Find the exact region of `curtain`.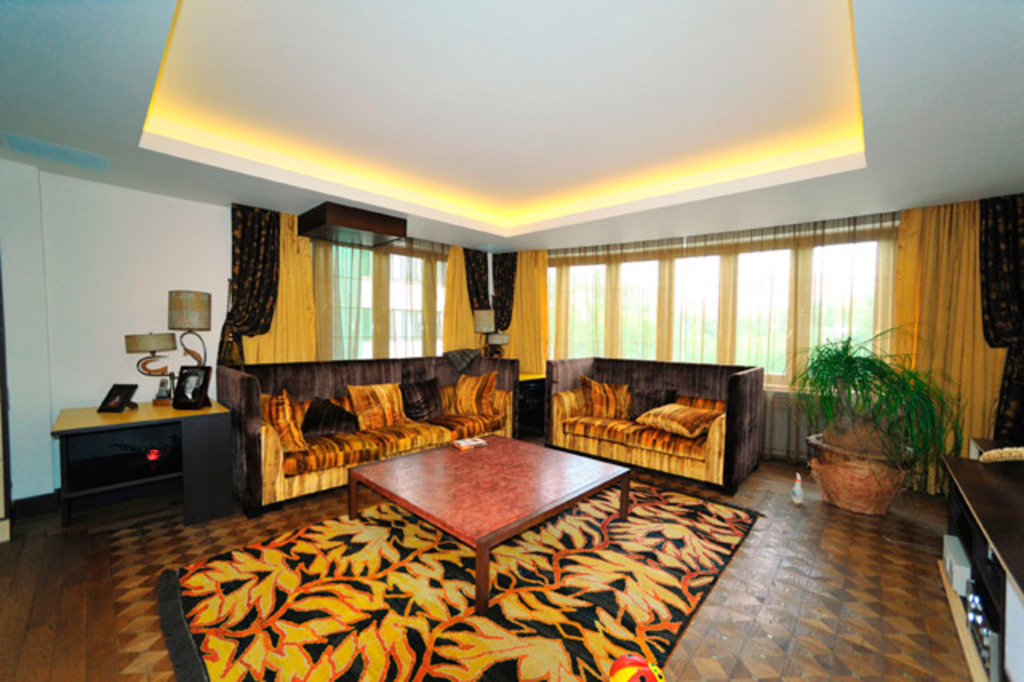
Exact region: (214,210,282,365).
